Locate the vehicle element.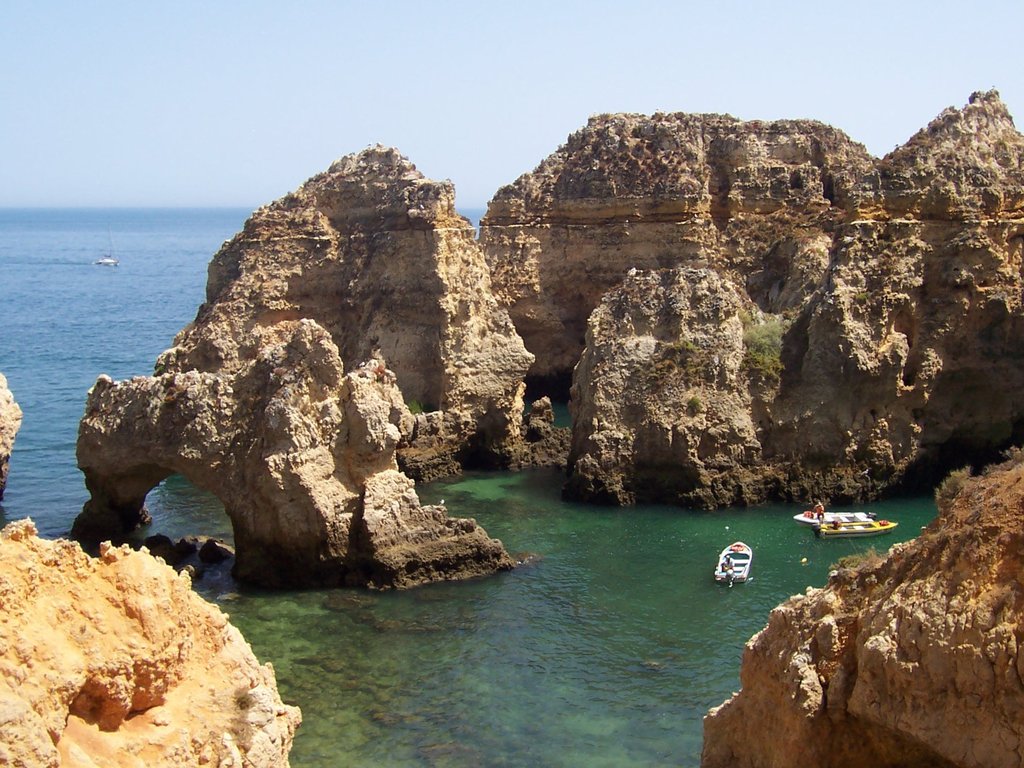
Element bbox: box(794, 508, 878, 530).
